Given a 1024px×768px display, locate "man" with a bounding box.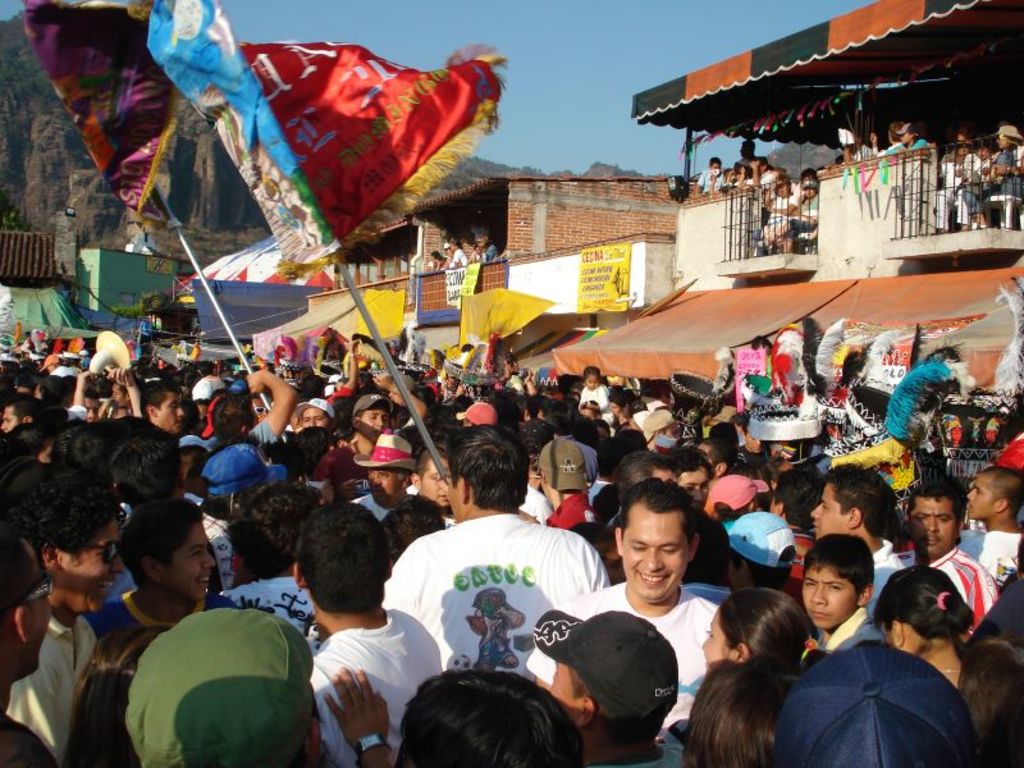
Located: [x1=433, y1=253, x2=444, y2=271].
